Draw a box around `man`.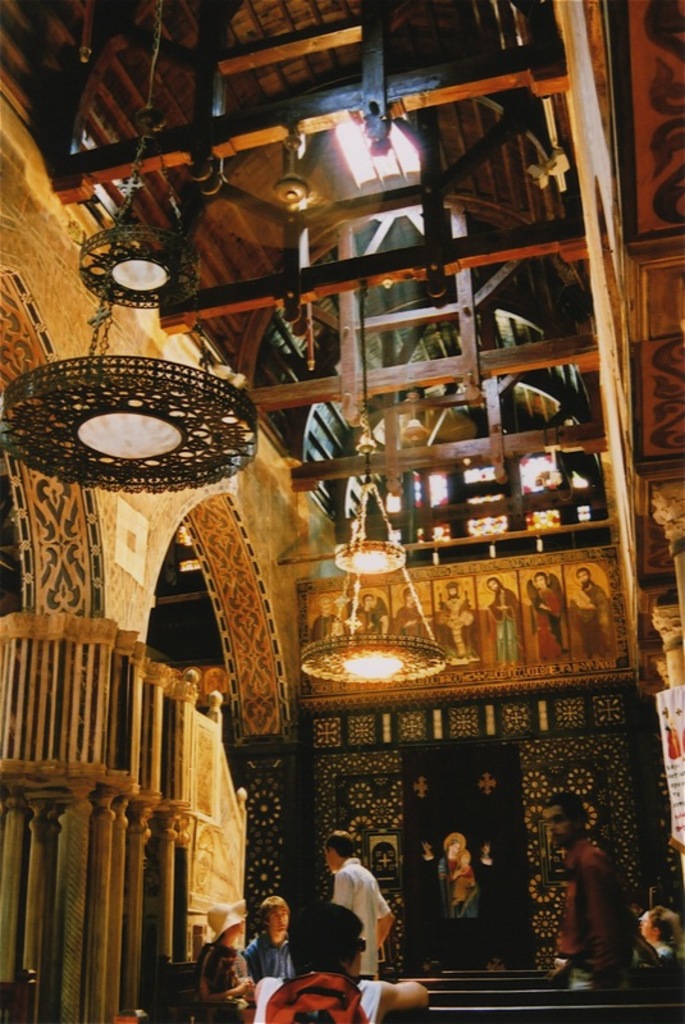
rect(191, 902, 266, 1004).
